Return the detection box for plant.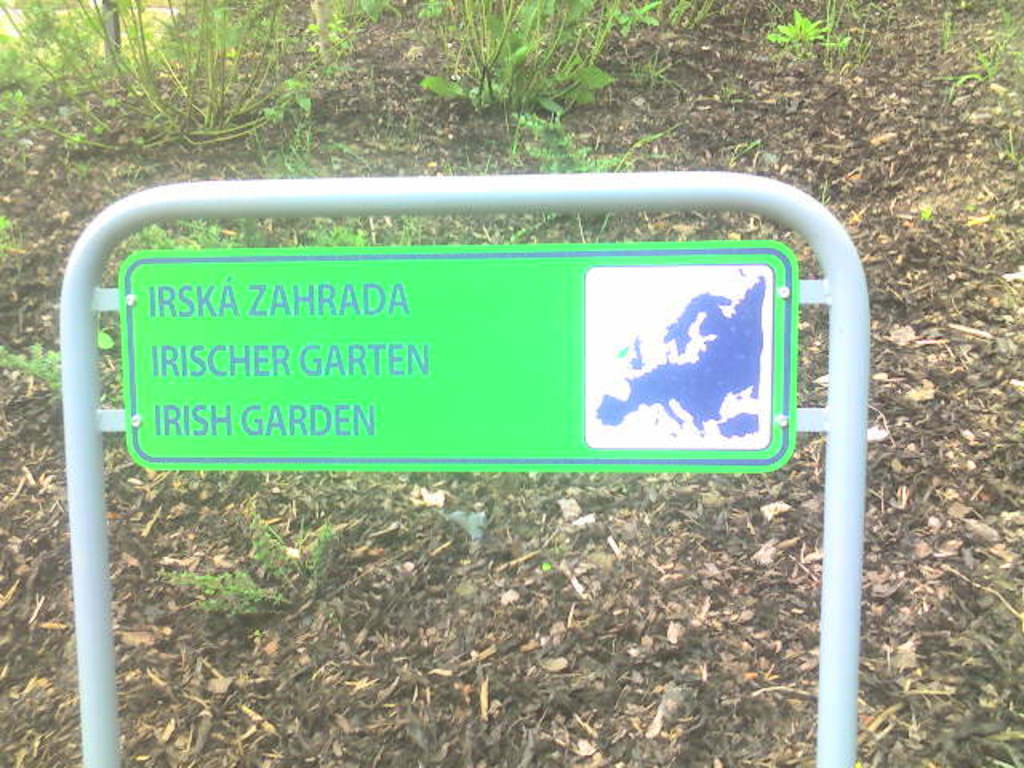
region(942, 11, 1022, 107).
